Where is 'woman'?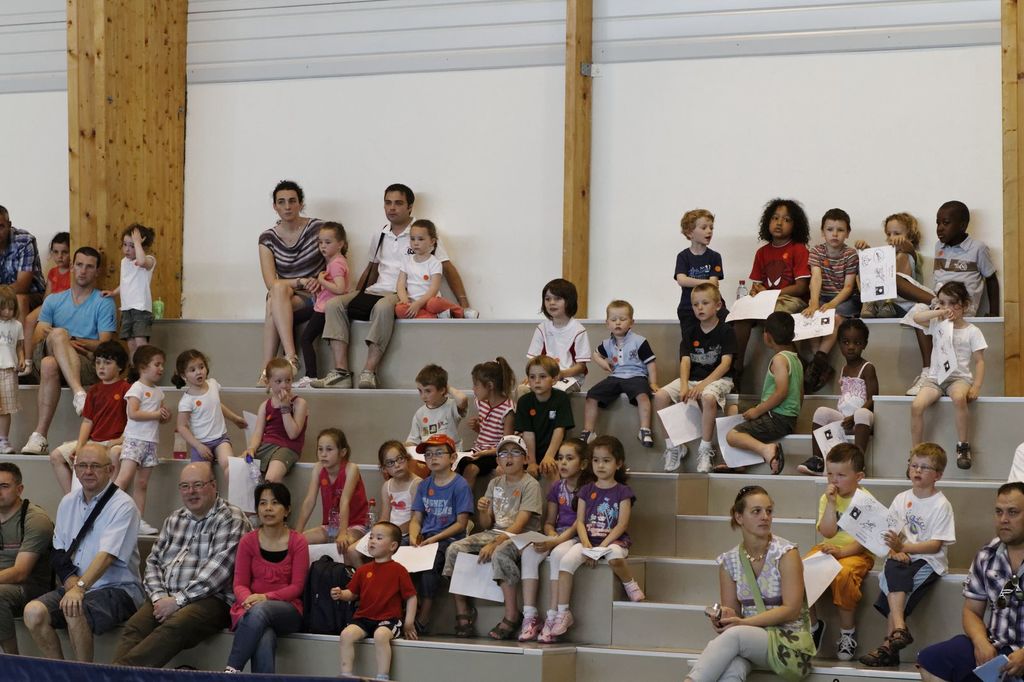
Rect(255, 176, 335, 388).
